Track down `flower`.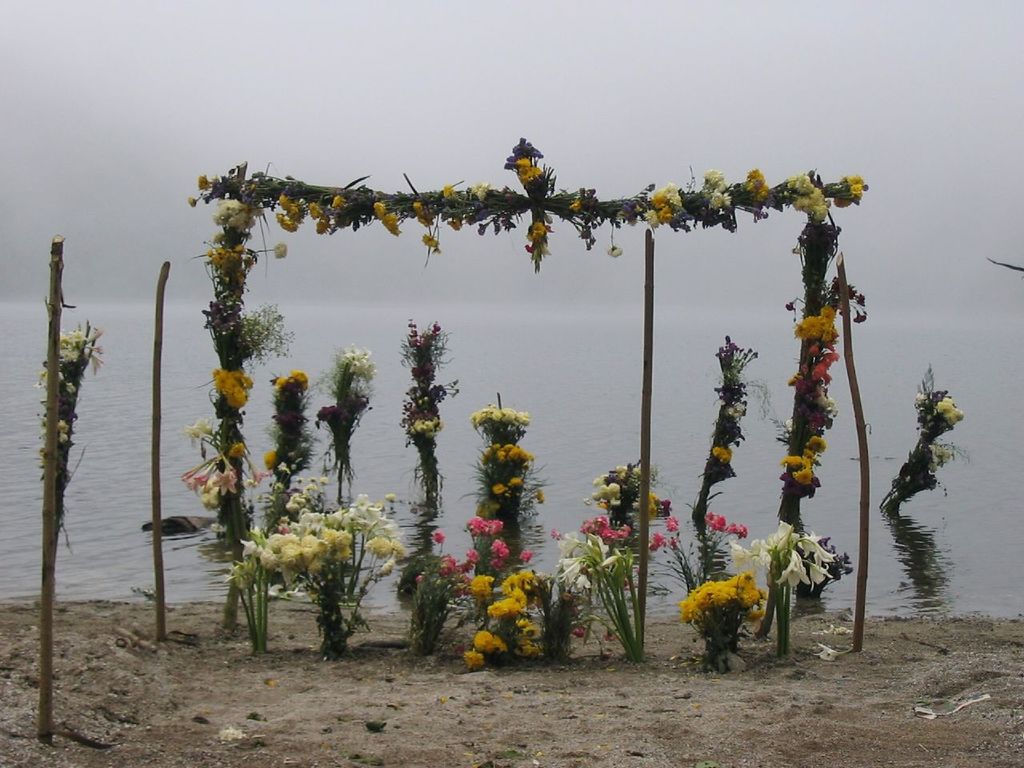
Tracked to 462,630,499,657.
